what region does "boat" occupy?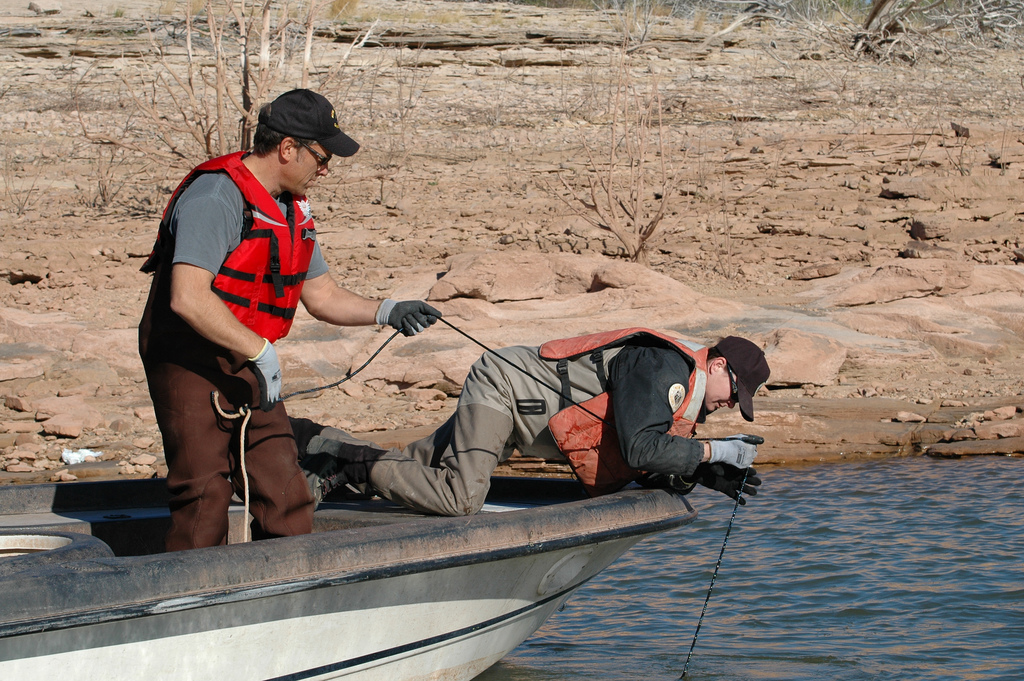
select_region(0, 469, 703, 680).
